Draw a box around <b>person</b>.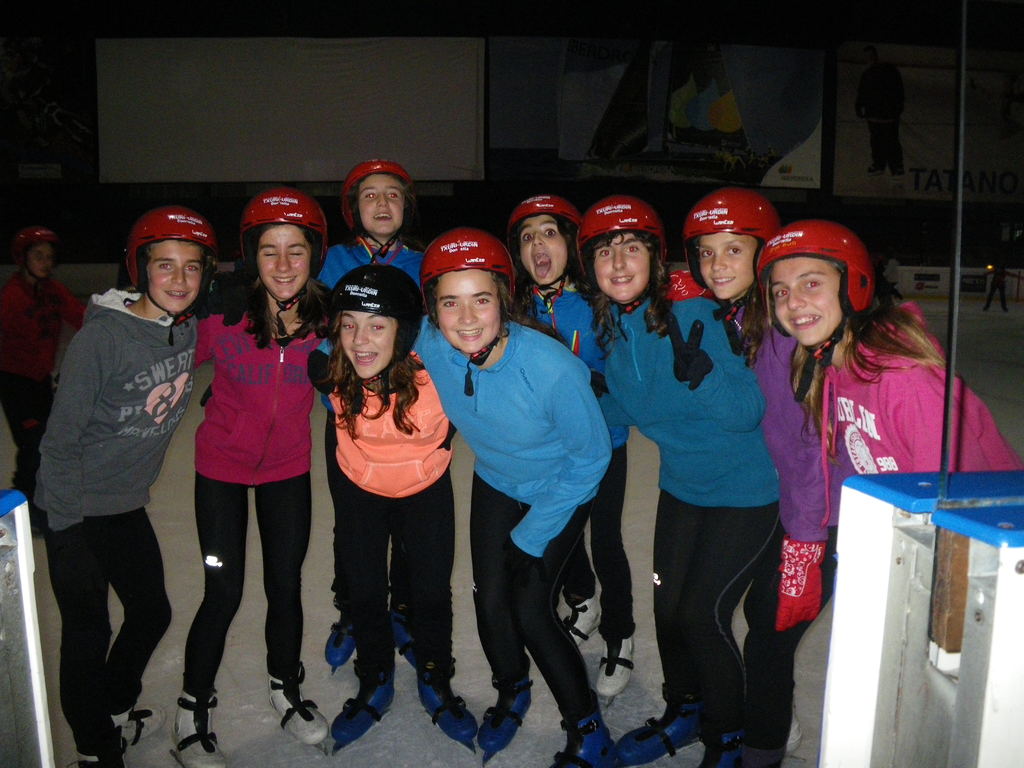
{"x1": 291, "y1": 269, "x2": 481, "y2": 751}.
